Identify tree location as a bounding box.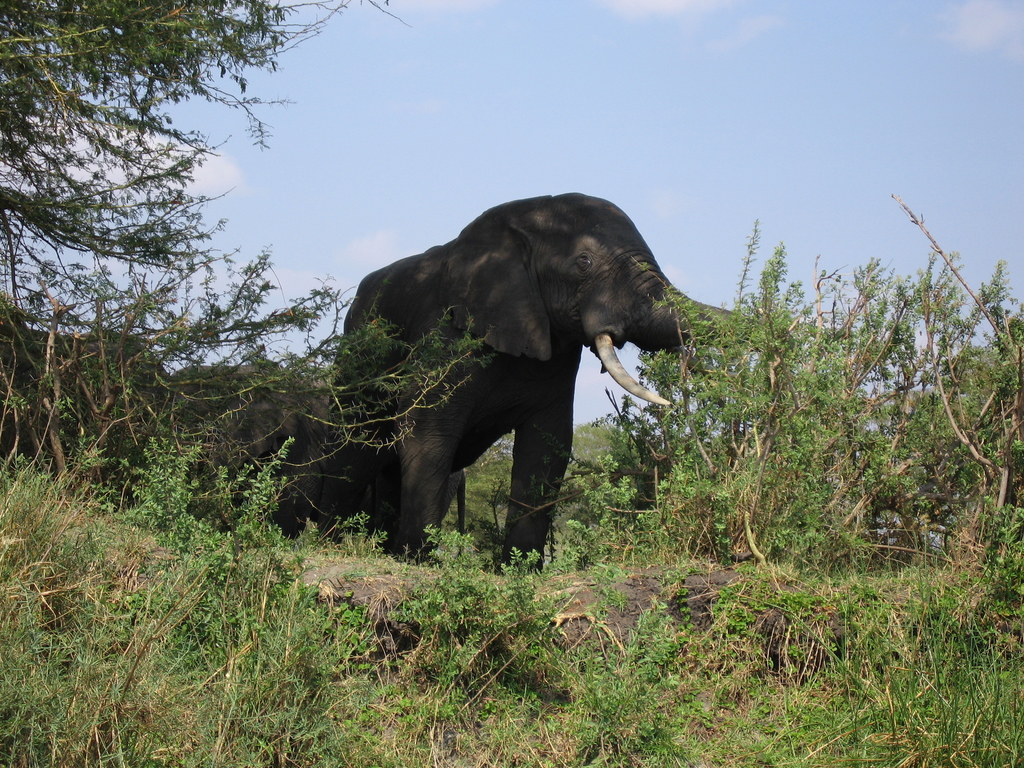
[0, 3, 497, 492].
